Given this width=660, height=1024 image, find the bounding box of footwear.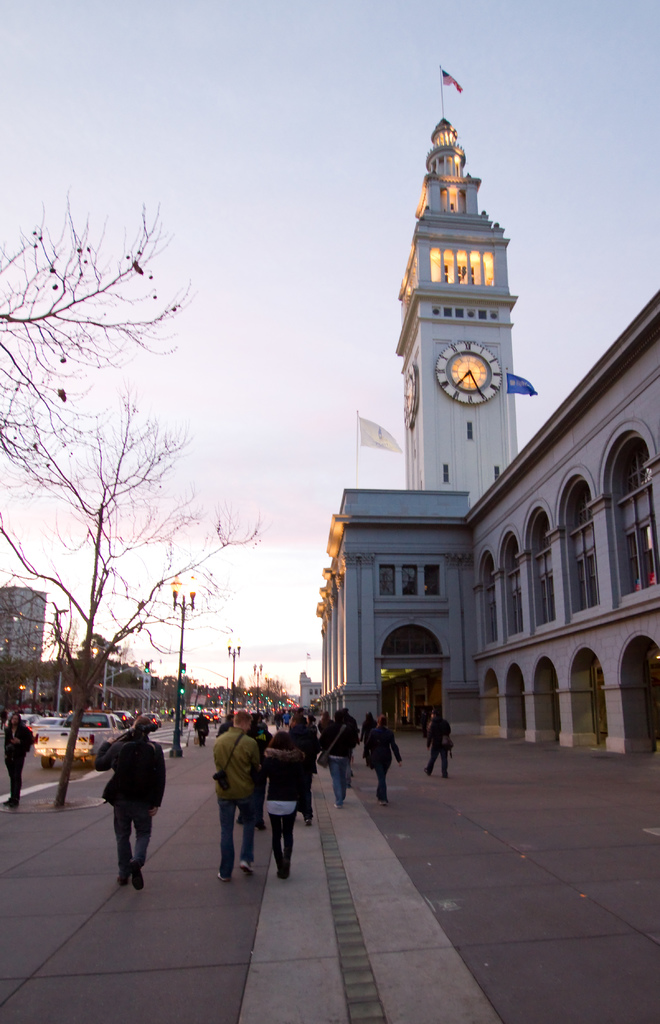
Rect(305, 819, 309, 826).
